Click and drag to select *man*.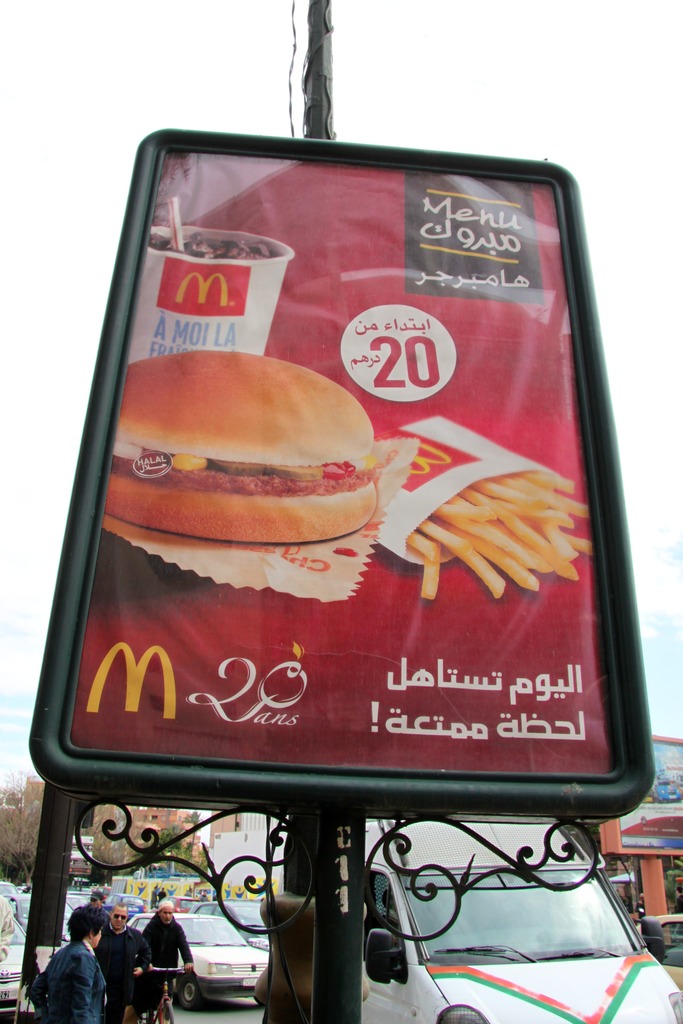
Selection: <box>88,902,152,1023</box>.
